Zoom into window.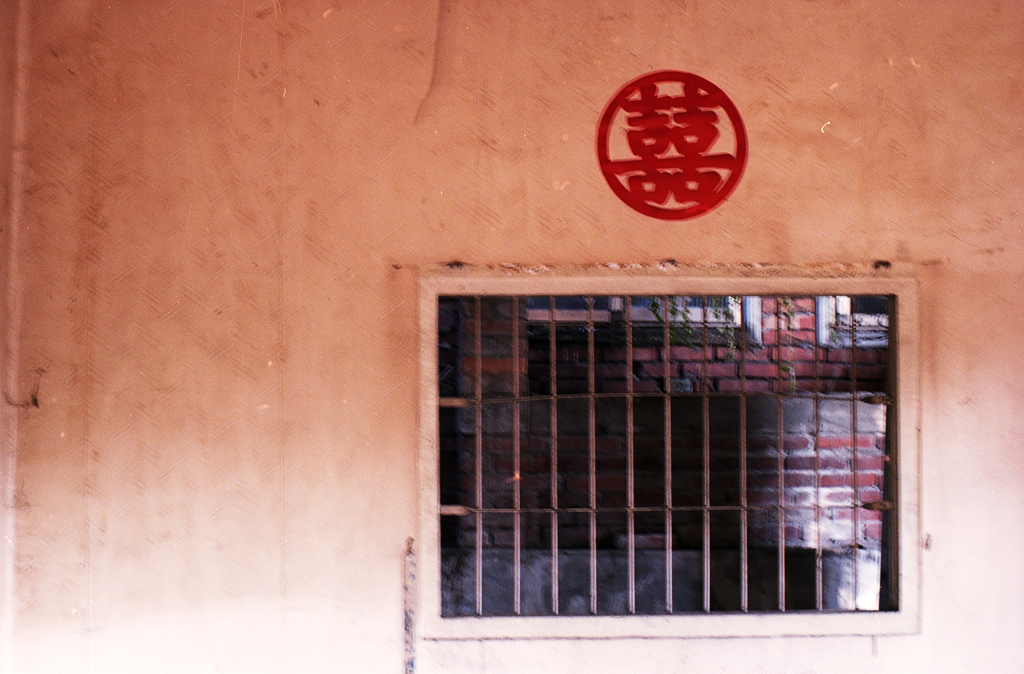
Zoom target: left=408, top=249, right=932, bottom=634.
